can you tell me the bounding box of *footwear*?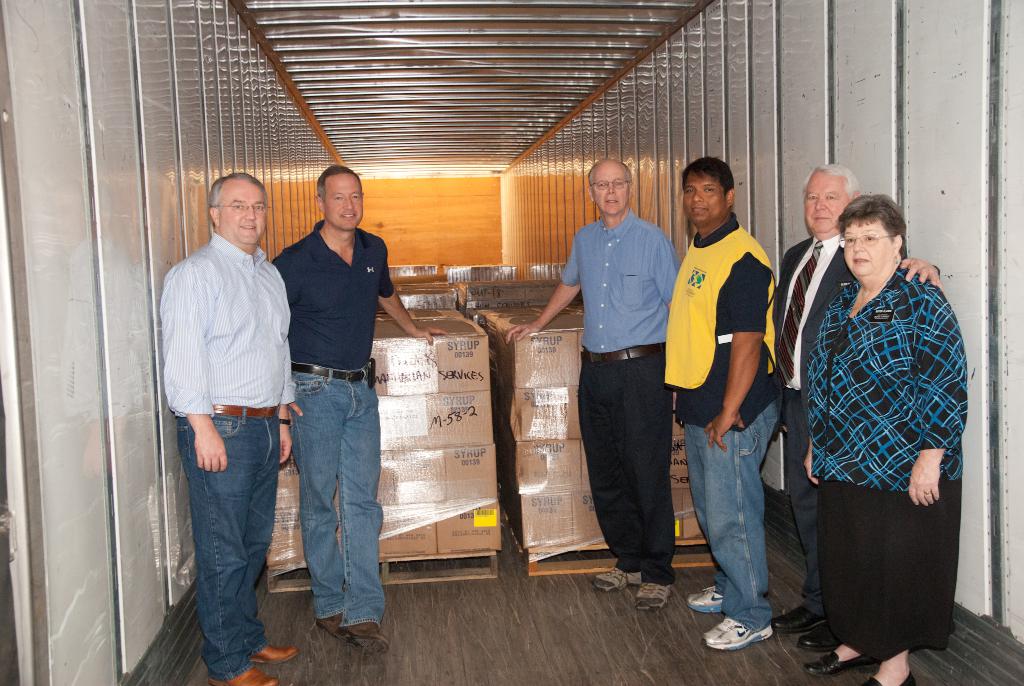
[776, 600, 814, 639].
